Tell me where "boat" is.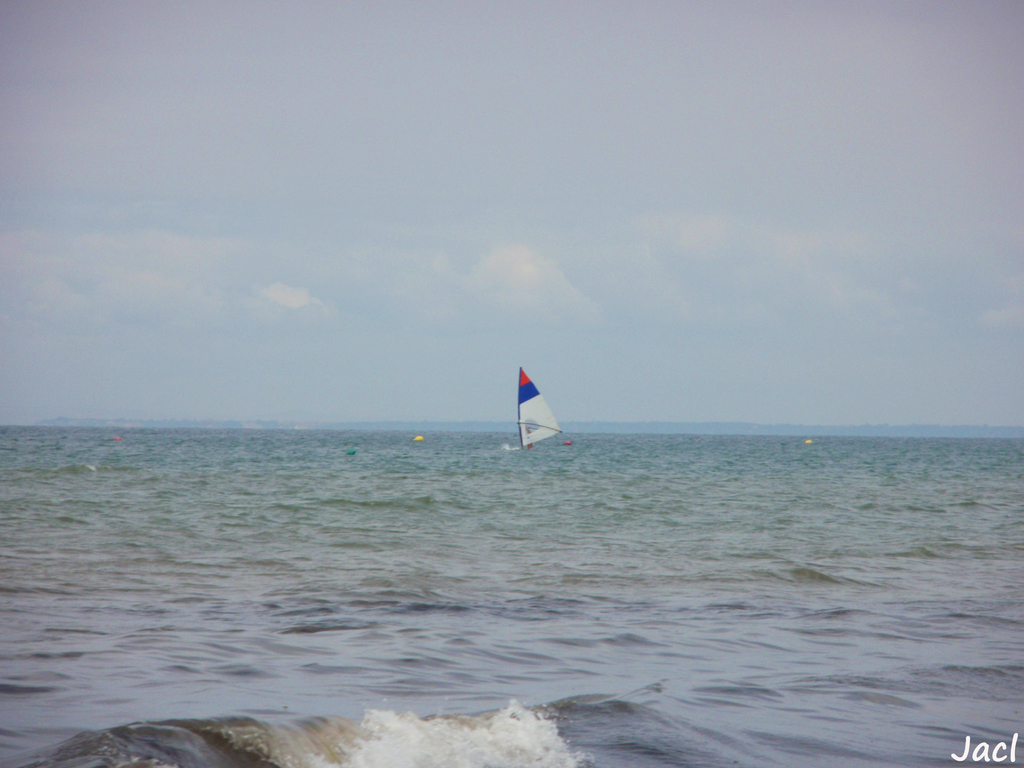
"boat" is at box(500, 371, 576, 467).
